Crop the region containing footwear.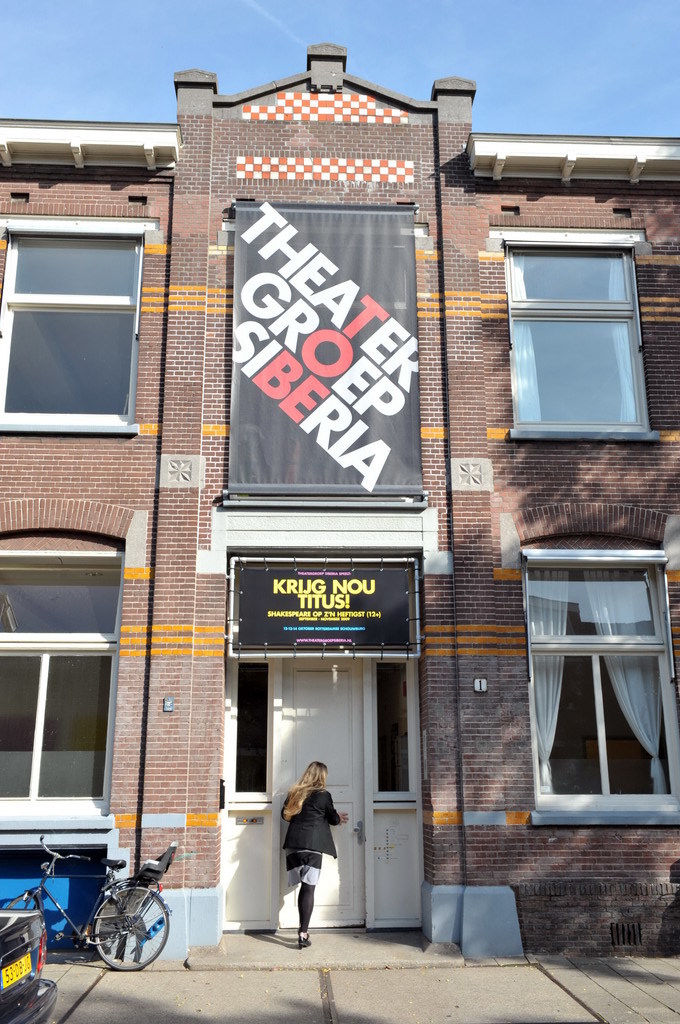
Crop region: detection(293, 935, 315, 951).
